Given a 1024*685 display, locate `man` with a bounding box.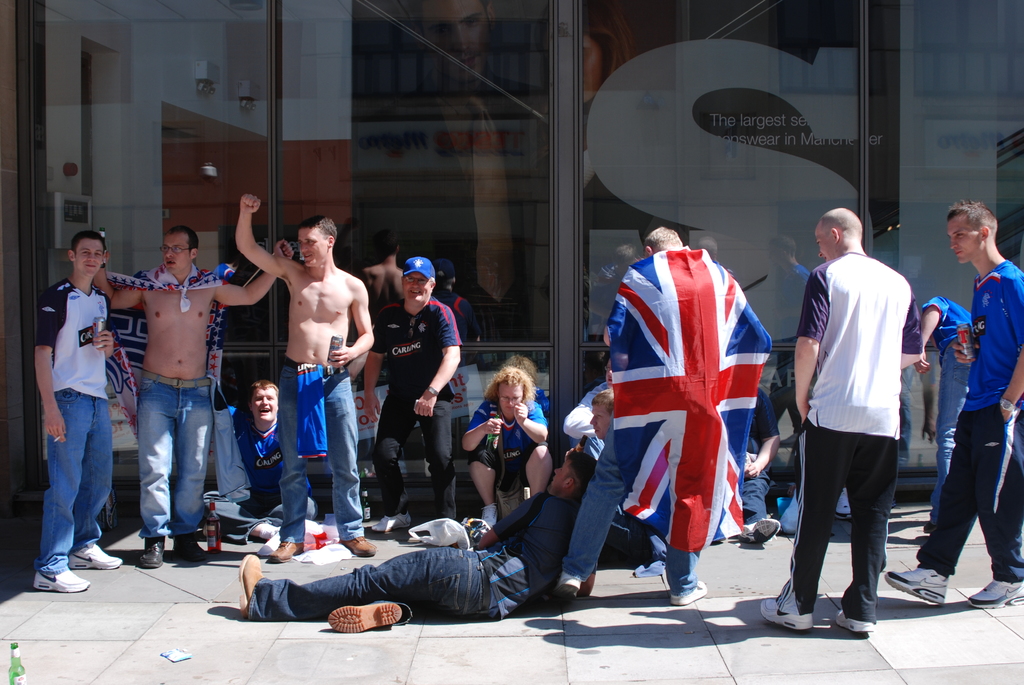
Located: Rect(883, 202, 1023, 611).
